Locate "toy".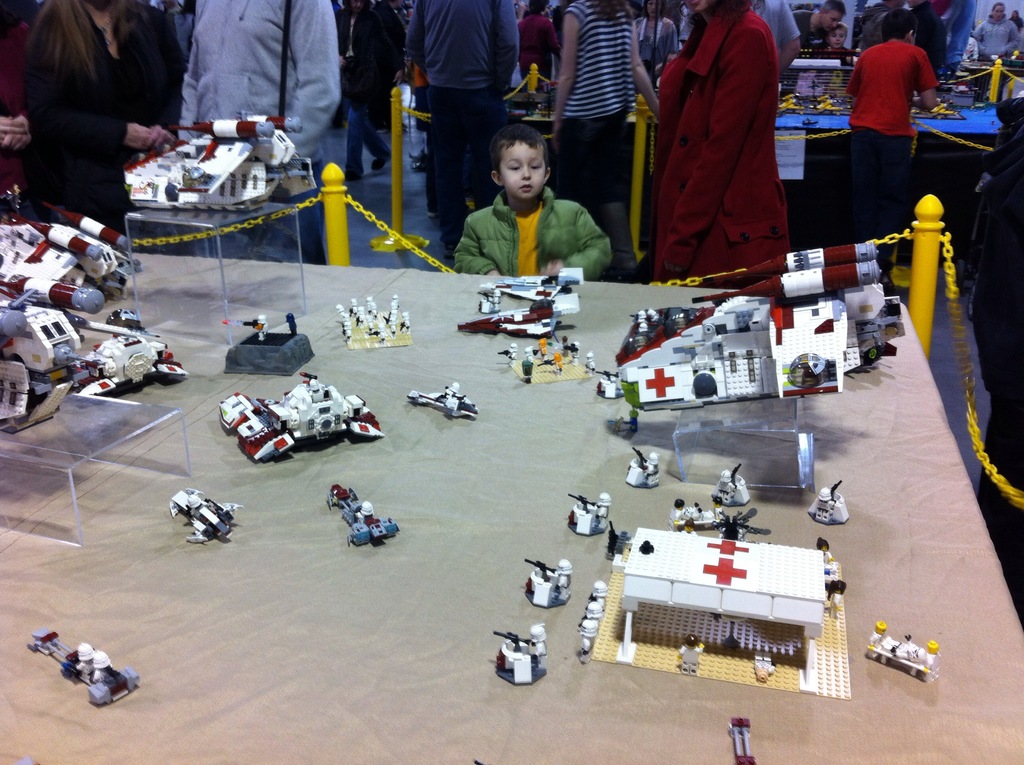
Bounding box: [924, 95, 954, 126].
